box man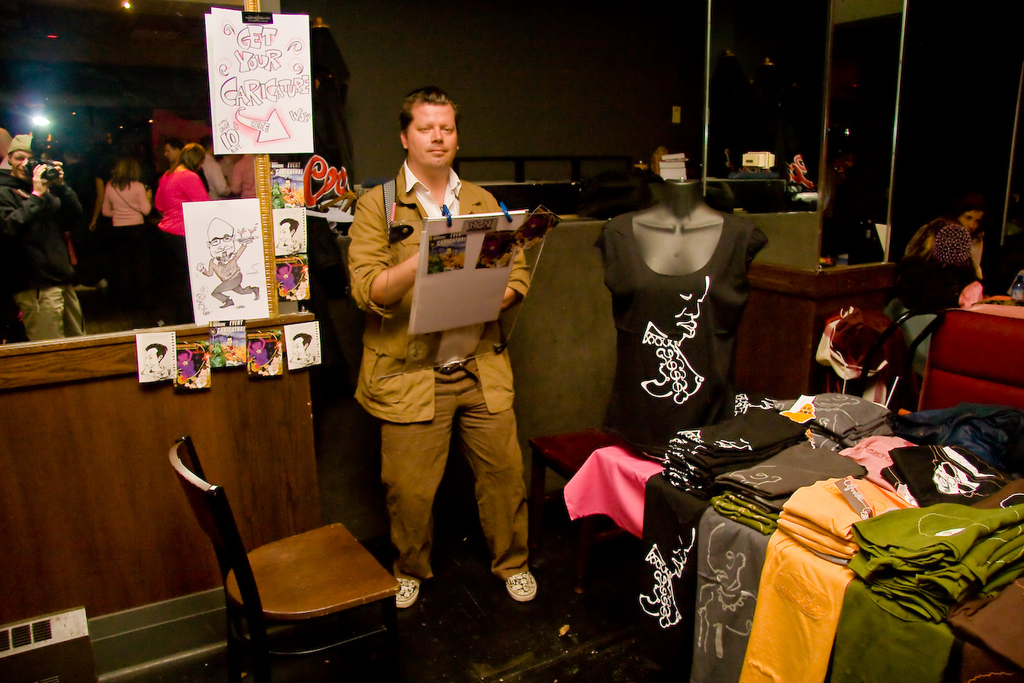
[x1=157, y1=138, x2=217, y2=195]
